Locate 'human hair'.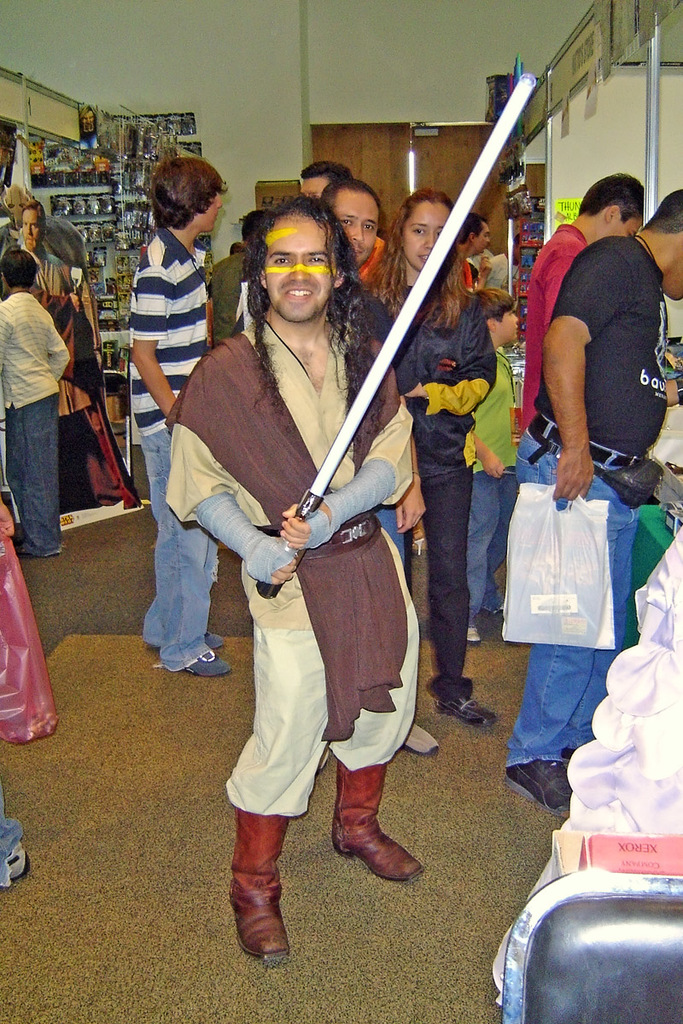
Bounding box: Rect(324, 177, 376, 207).
